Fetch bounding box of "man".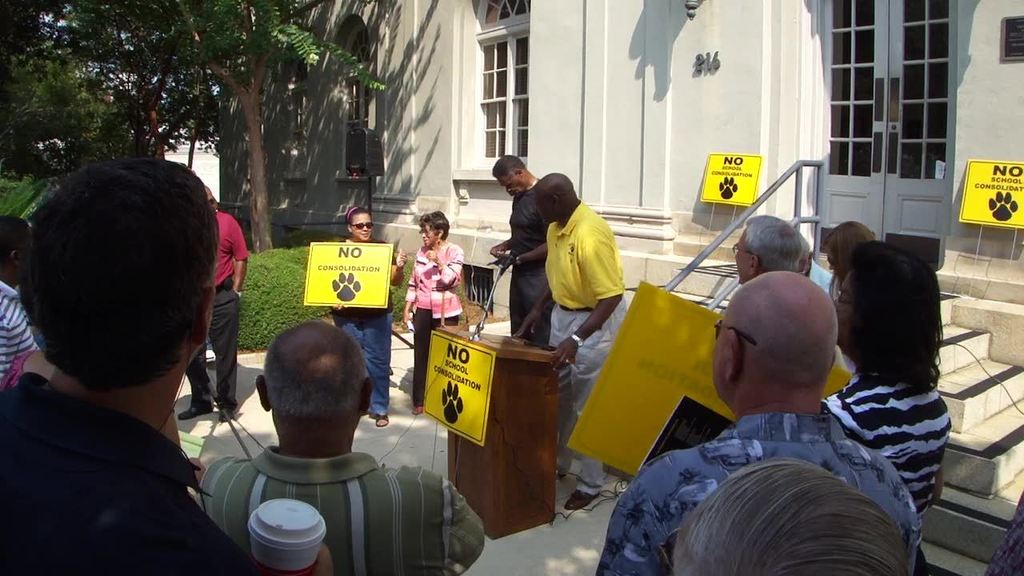
Bbox: bbox(186, 318, 486, 575).
